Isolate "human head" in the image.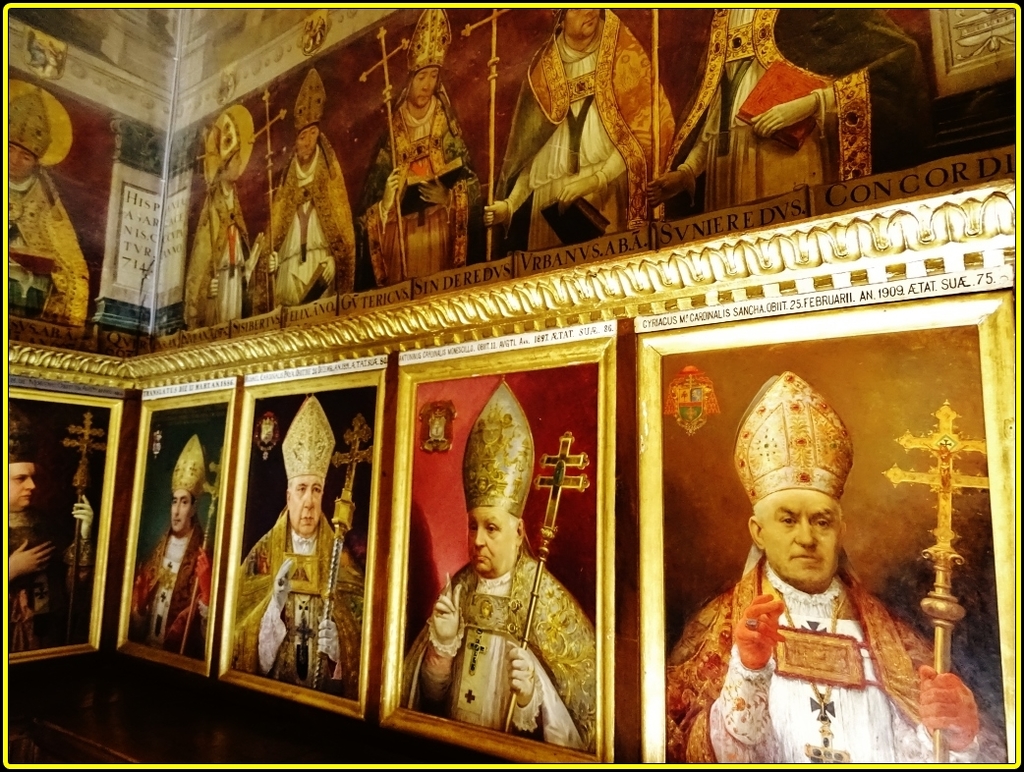
Isolated region: {"x1": 3, "y1": 452, "x2": 39, "y2": 510}.
